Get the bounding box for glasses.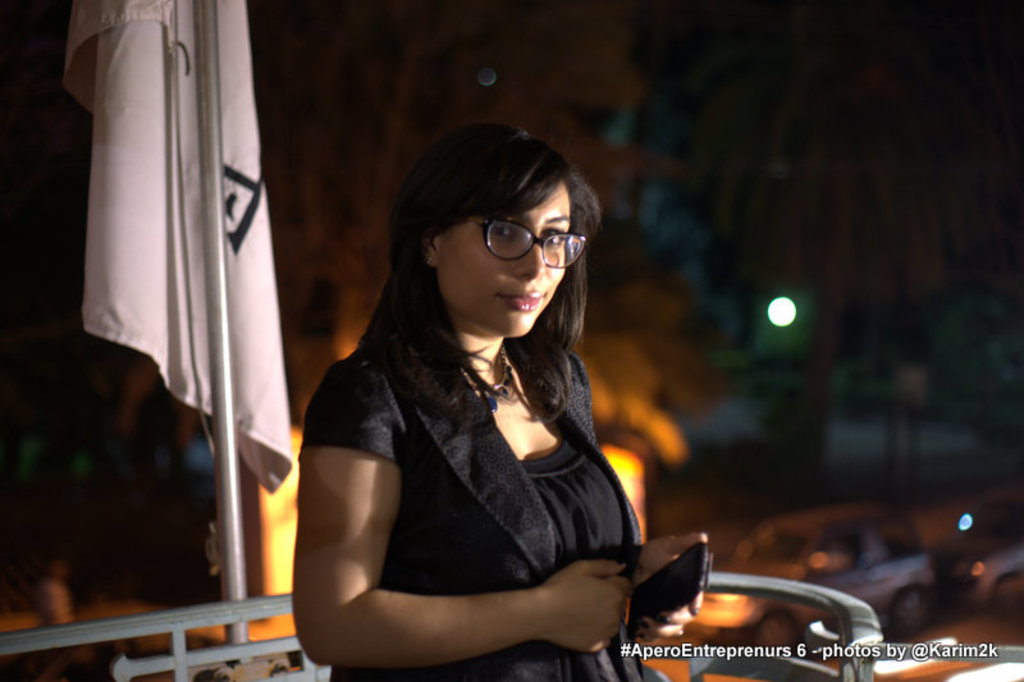
pyautogui.locateOnScreen(449, 211, 589, 266).
